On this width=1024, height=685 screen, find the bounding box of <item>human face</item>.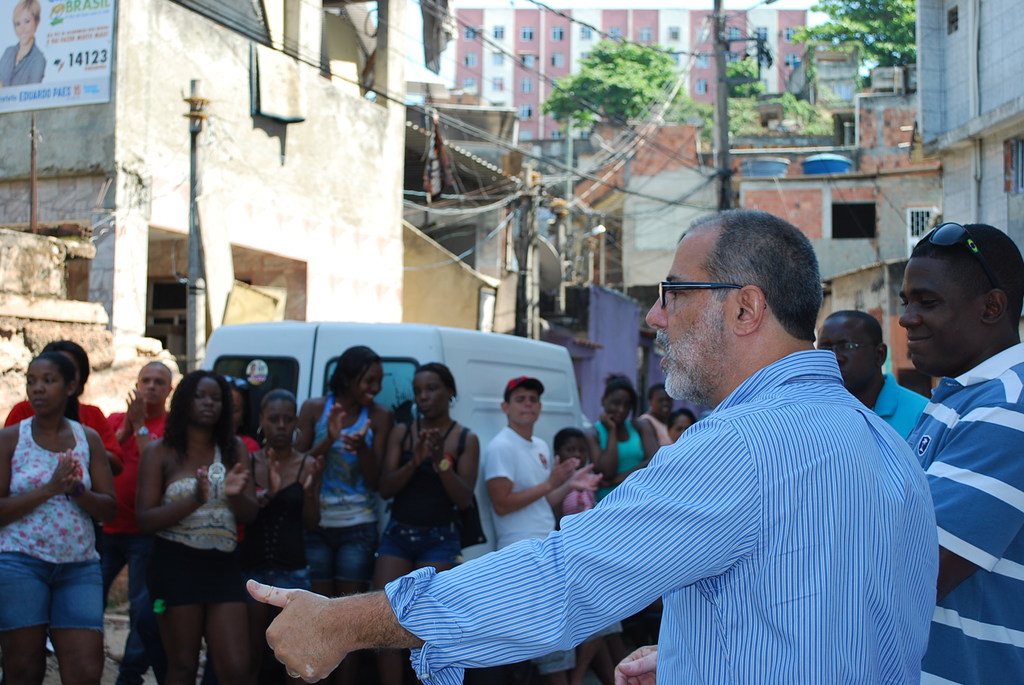
Bounding box: bbox=(894, 251, 991, 382).
